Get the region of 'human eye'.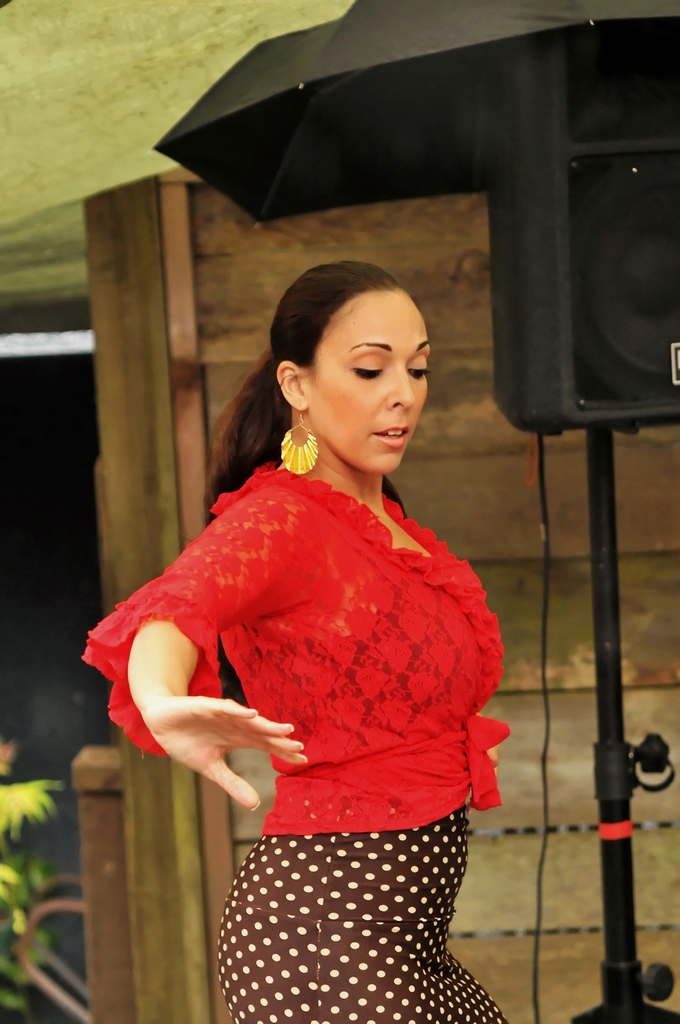
BBox(409, 354, 430, 385).
